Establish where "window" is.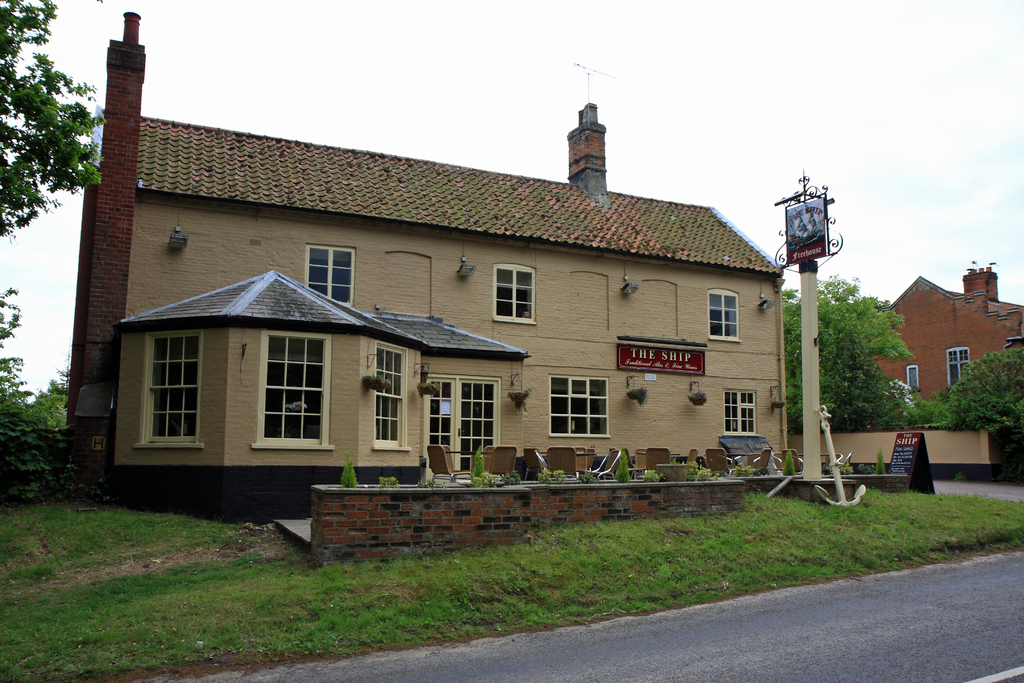
Established at box=[548, 368, 618, 438].
